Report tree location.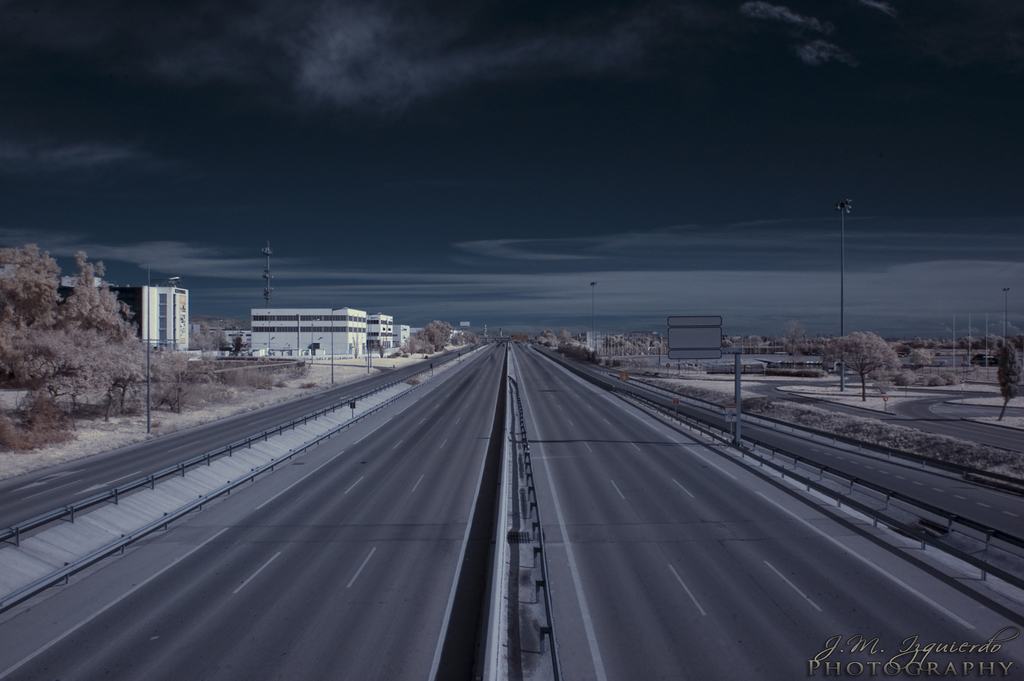
Report: {"x1": 404, "y1": 315, "x2": 472, "y2": 356}.
